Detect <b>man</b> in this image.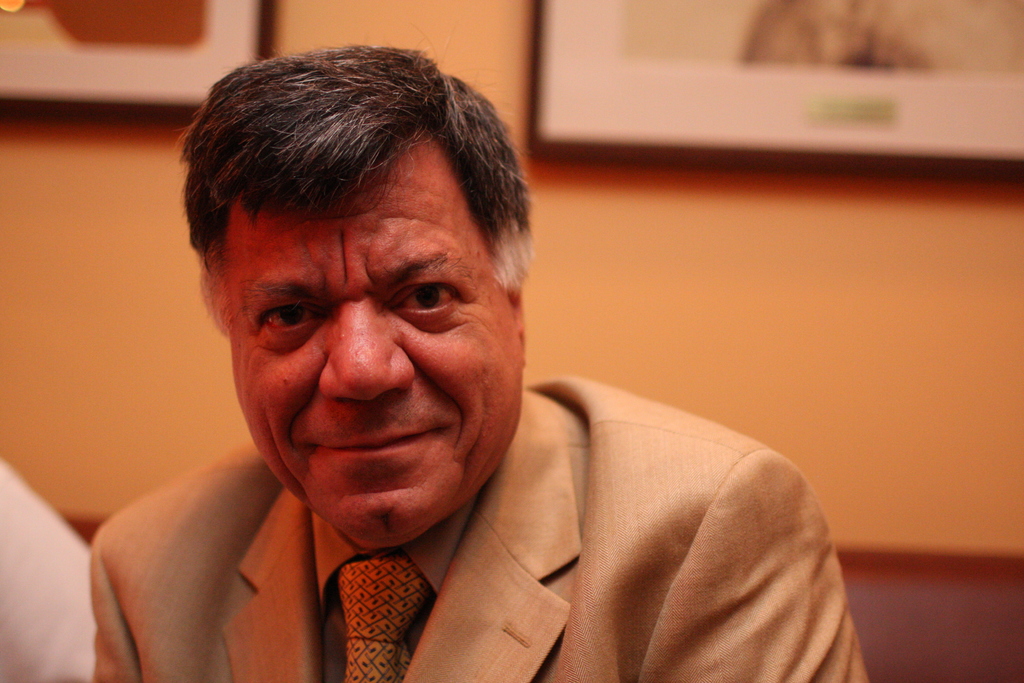
Detection: BBox(55, 62, 828, 675).
